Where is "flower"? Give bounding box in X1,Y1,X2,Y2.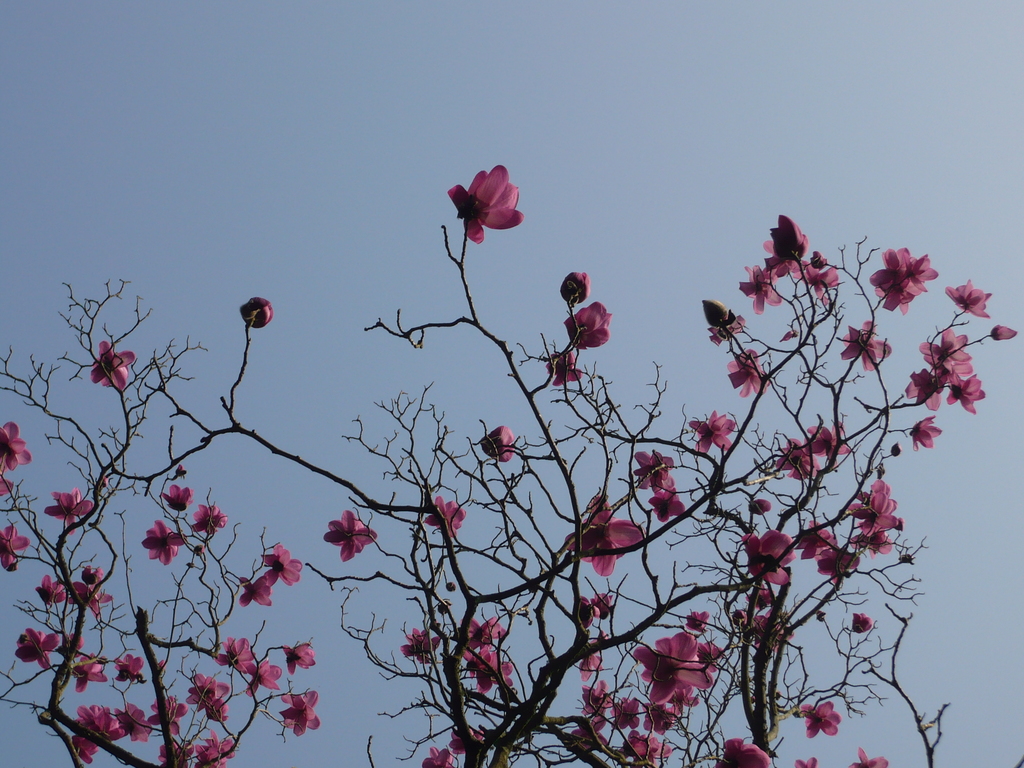
865,249,938,312.
